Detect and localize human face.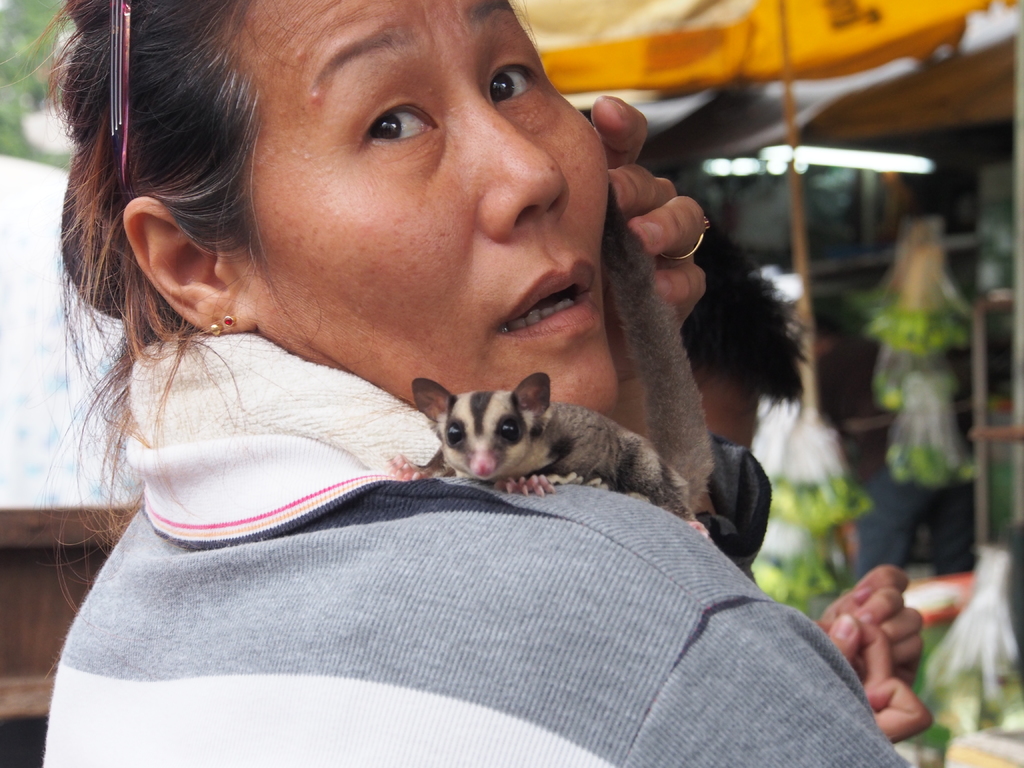
Localized at <bbox>239, 0, 609, 406</bbox>.
